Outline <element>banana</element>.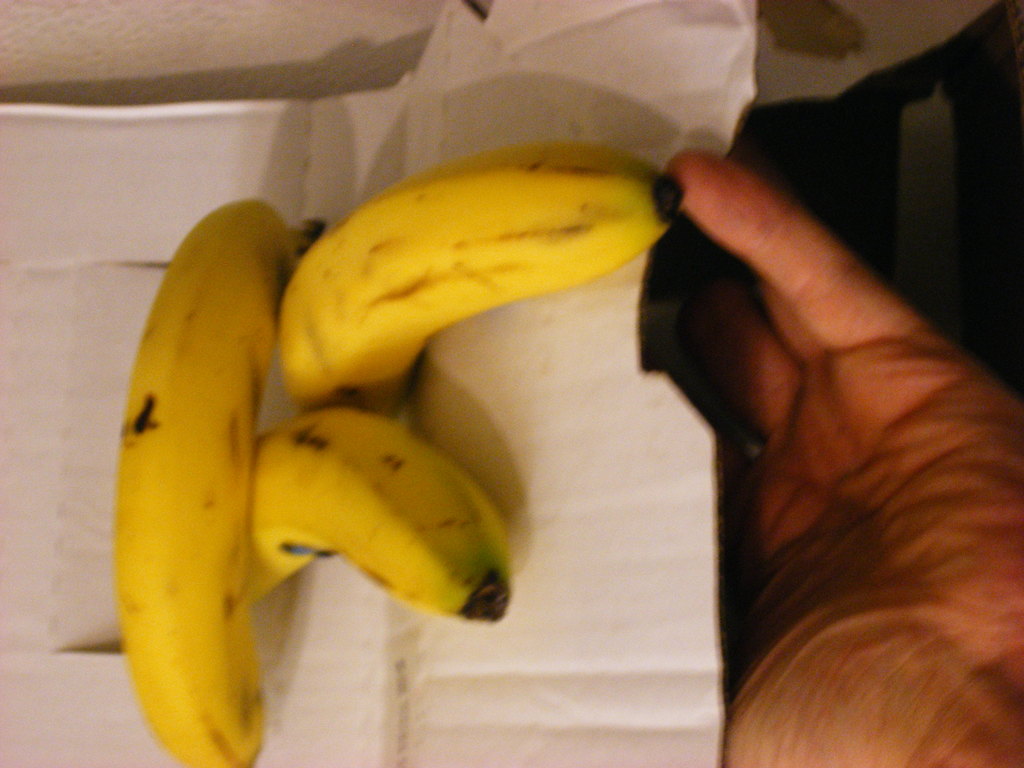
Outline: [109, 189, 323, 767].
